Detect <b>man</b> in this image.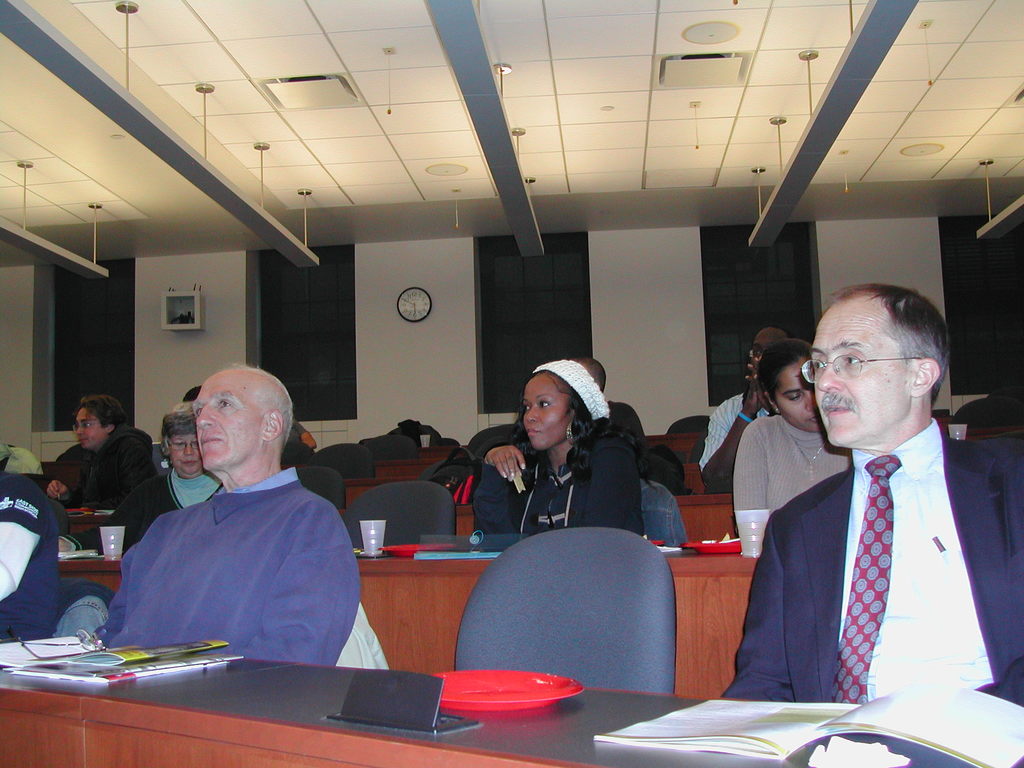
Detection: detection(740, 276, 1017, 721).
